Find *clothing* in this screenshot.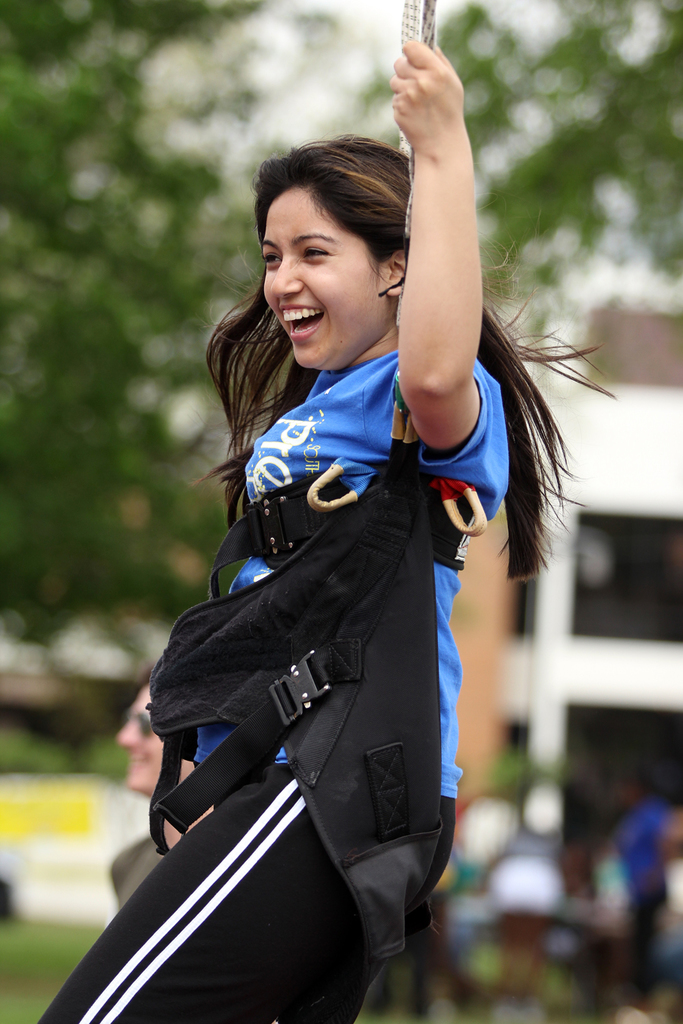
The bounding box for *clothing* is select_region(96, 300, 531, 981).
